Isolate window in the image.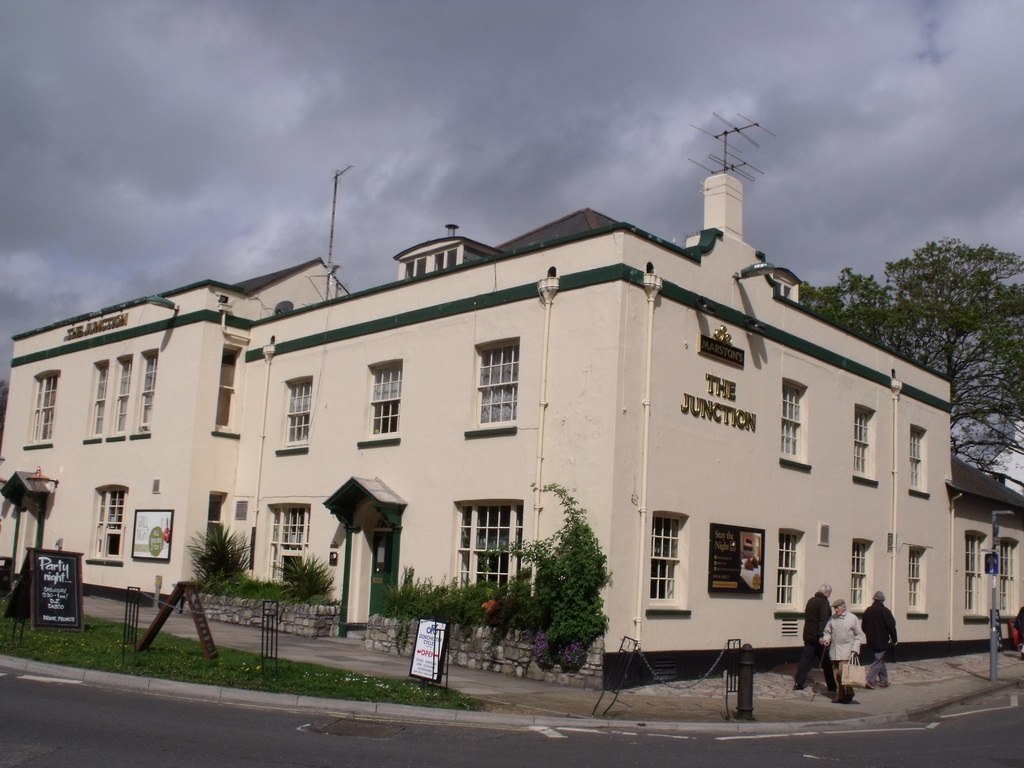
Isolated region: rect(911, 431, 932, 487).
